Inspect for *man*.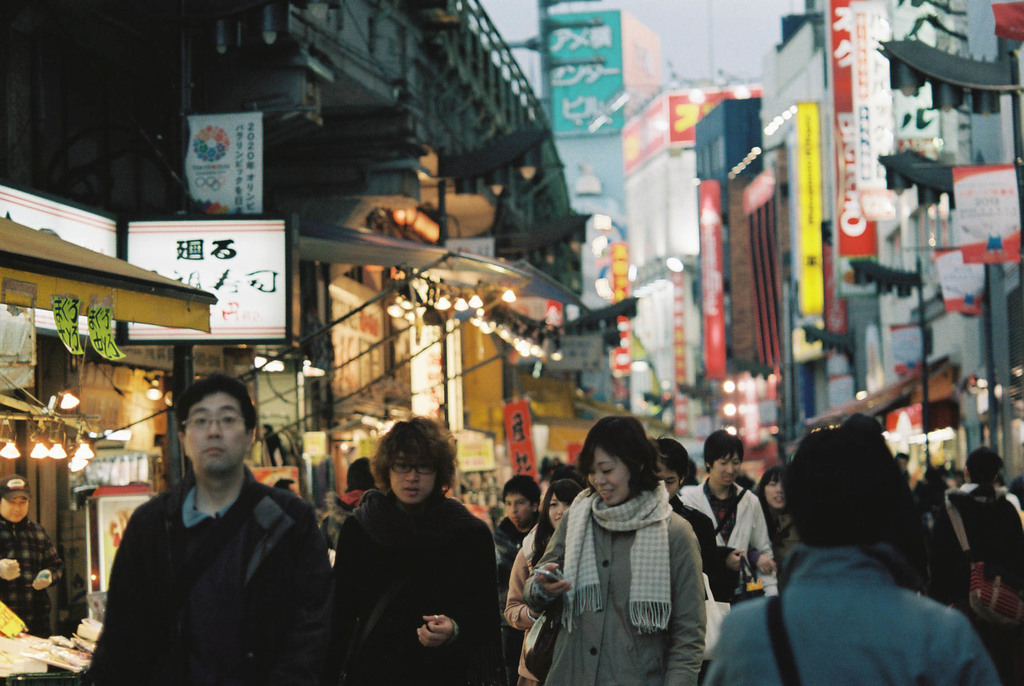
Inspection: (320, 457, 379, 562).
